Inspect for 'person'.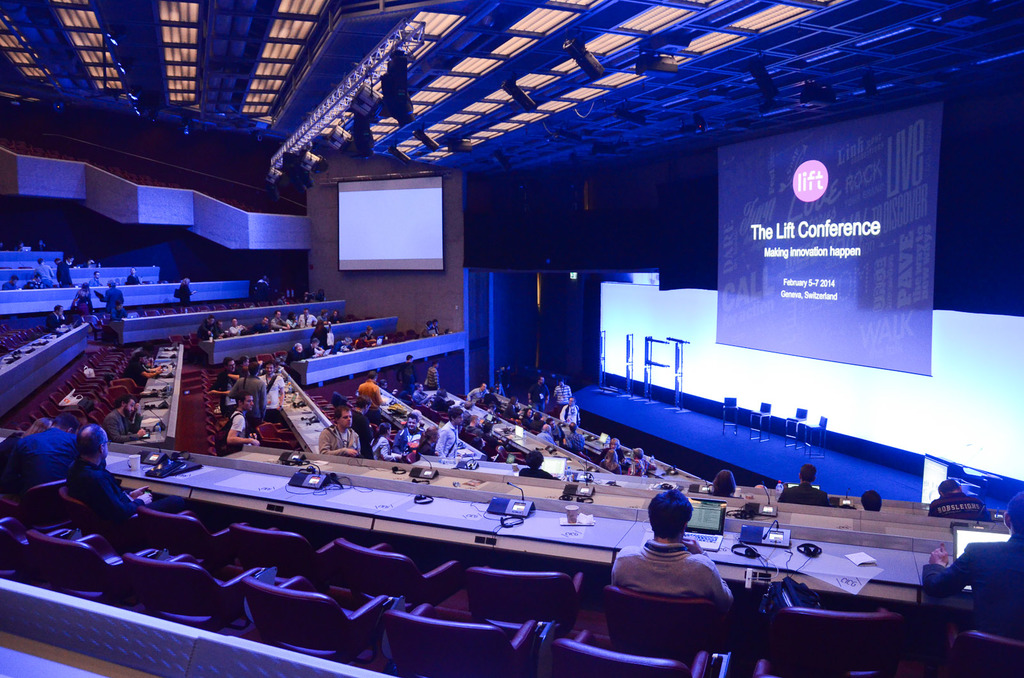
Inspection: {"x1": 934, "y1": 478, "x2": 986, "y2": 521}.
